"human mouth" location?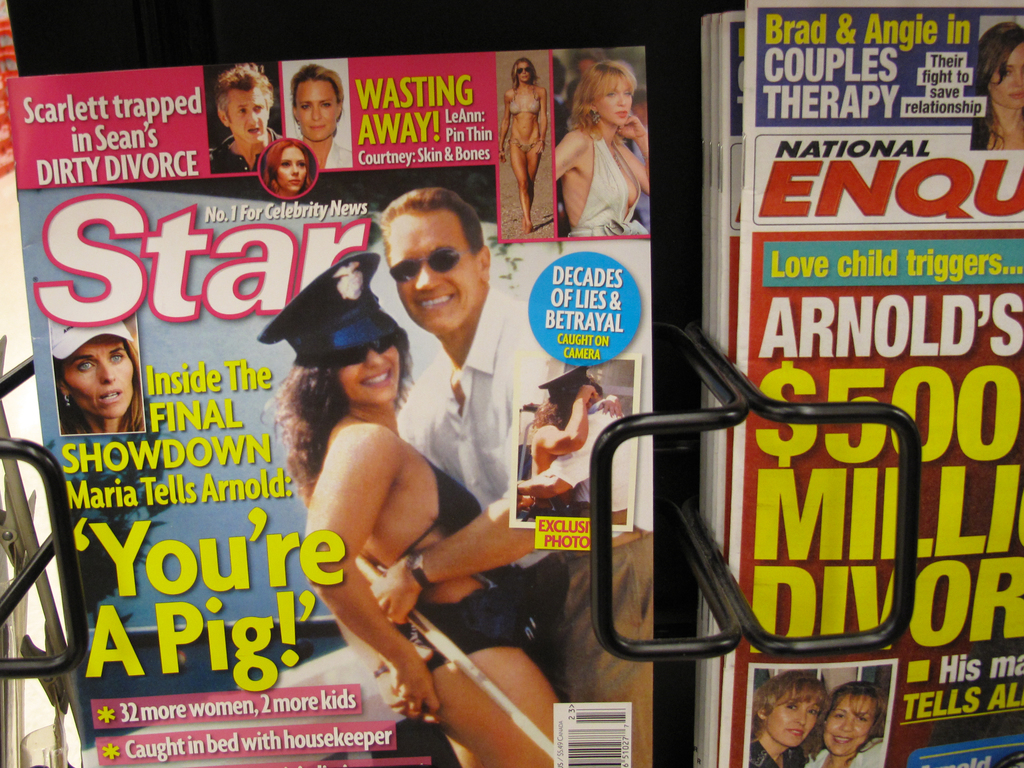
box=[369, 373, 387, 386]
